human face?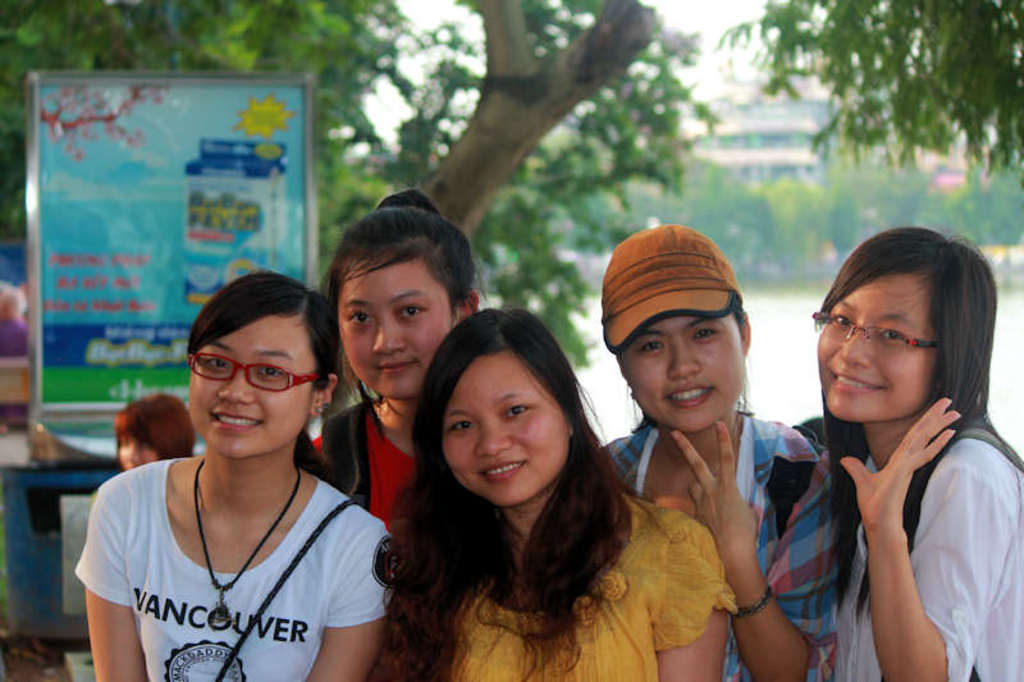
(808, 273, 937, 422)
